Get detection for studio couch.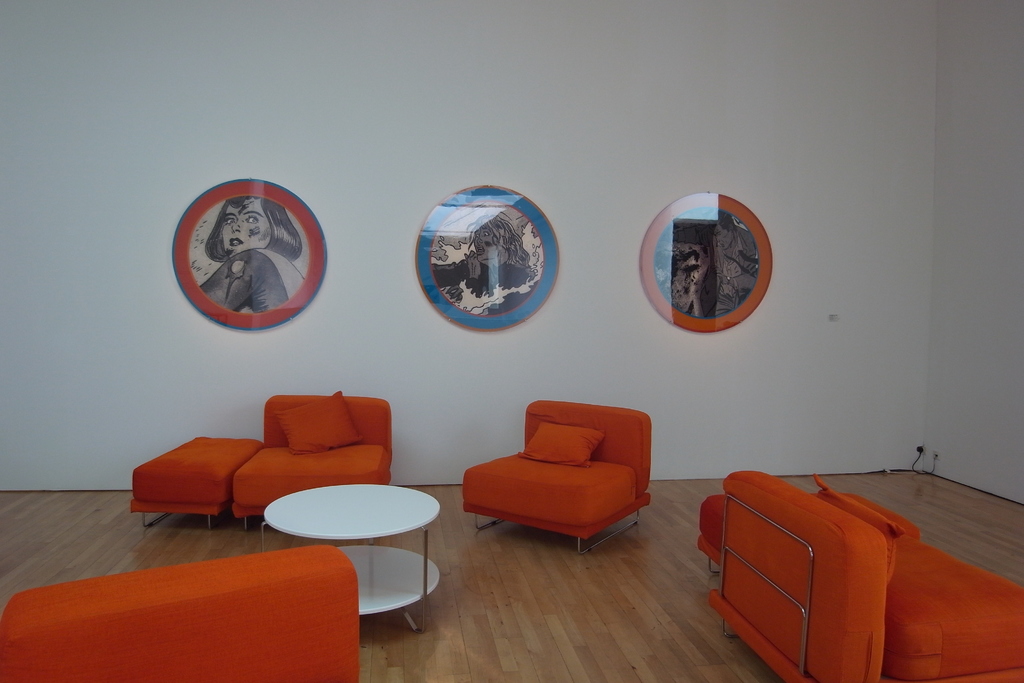
Detection: 0, 547, 365, 682.
